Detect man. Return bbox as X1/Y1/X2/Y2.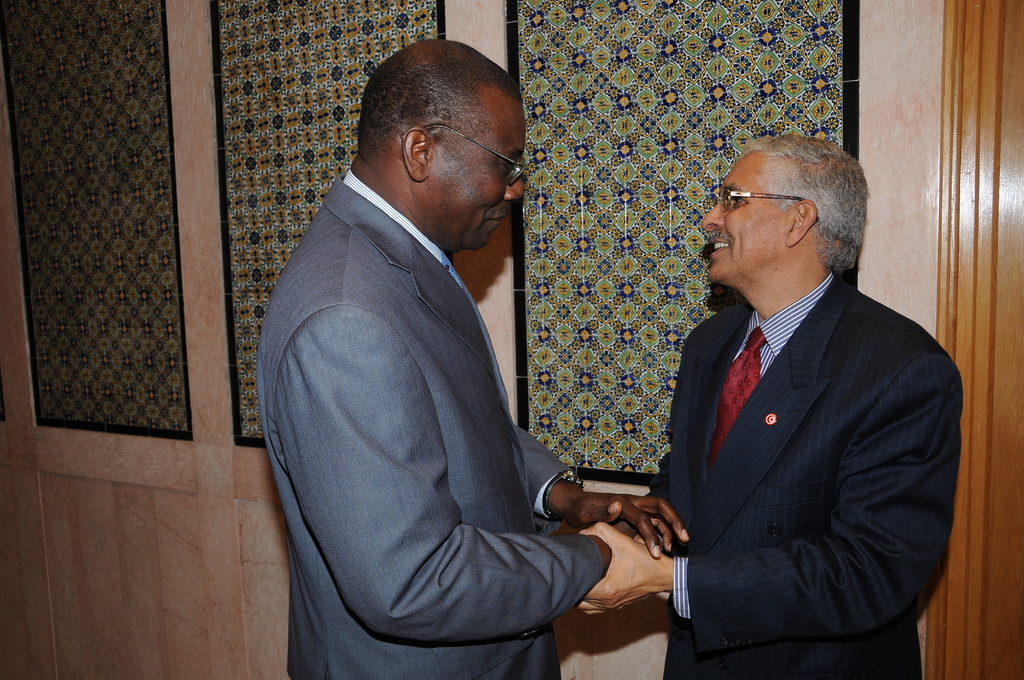
249/0/587/679.
